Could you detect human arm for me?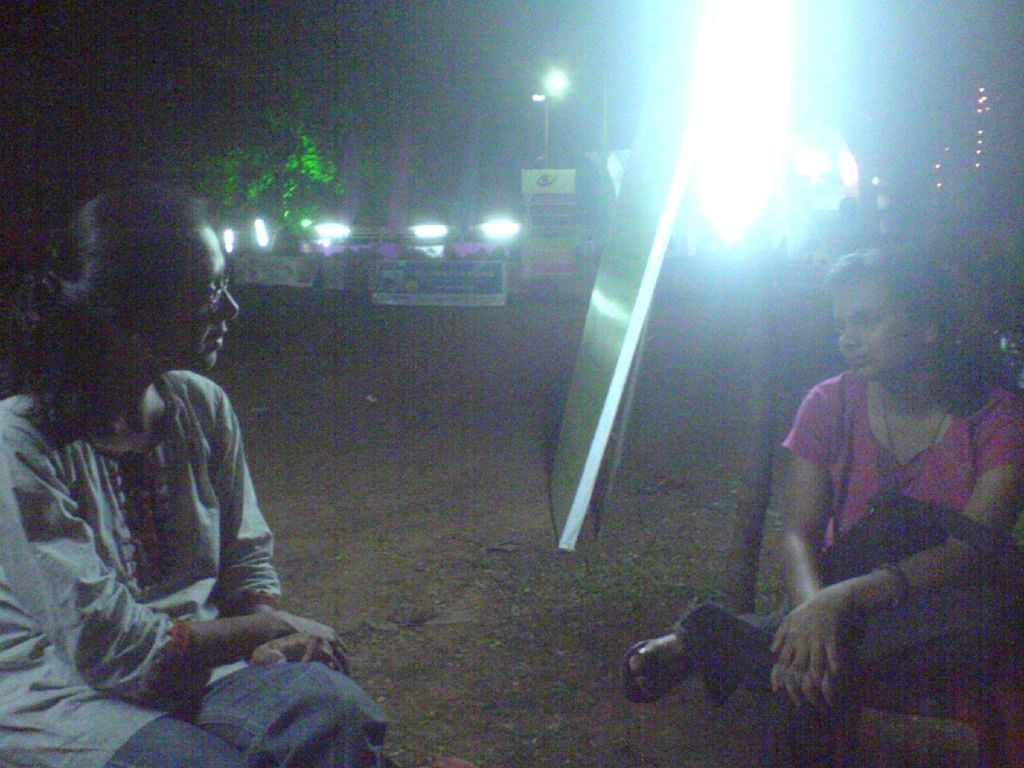
Detection result: left=769, top=383, right=849, bottom=710.
